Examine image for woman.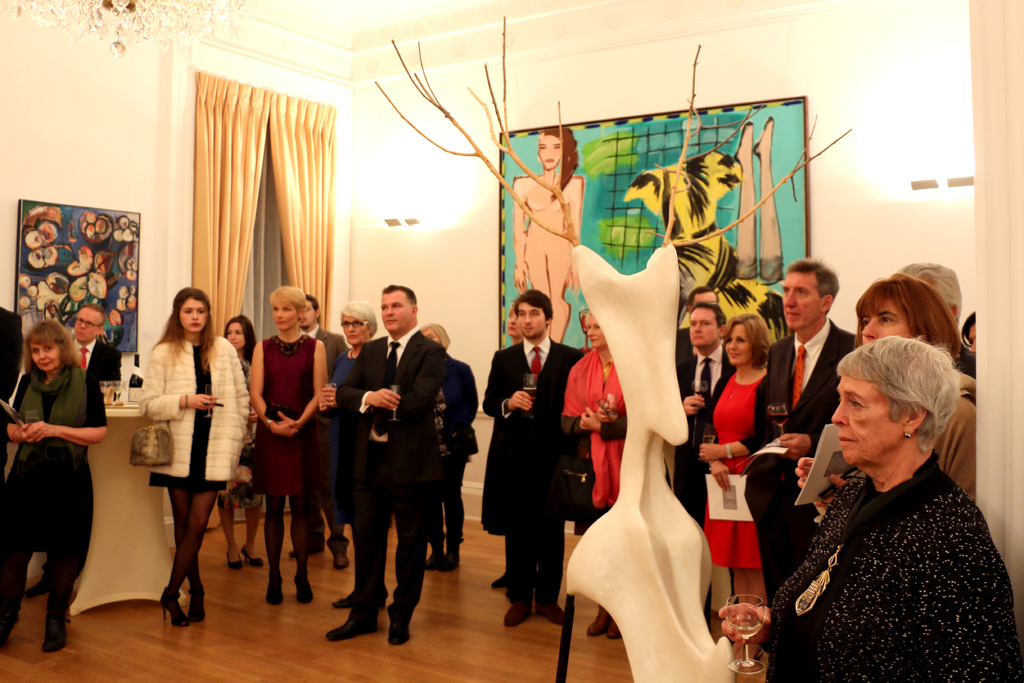
Examination result: (x1=134, y1=284, x2=252, y2=629).
